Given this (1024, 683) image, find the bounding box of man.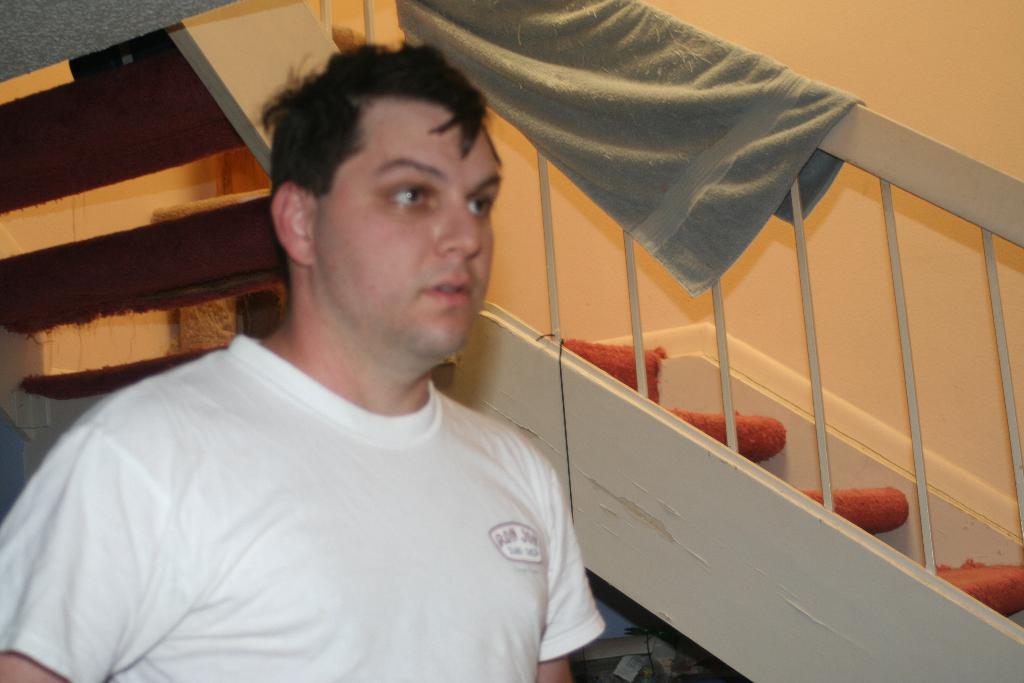
[0, 47, 607, 682].
